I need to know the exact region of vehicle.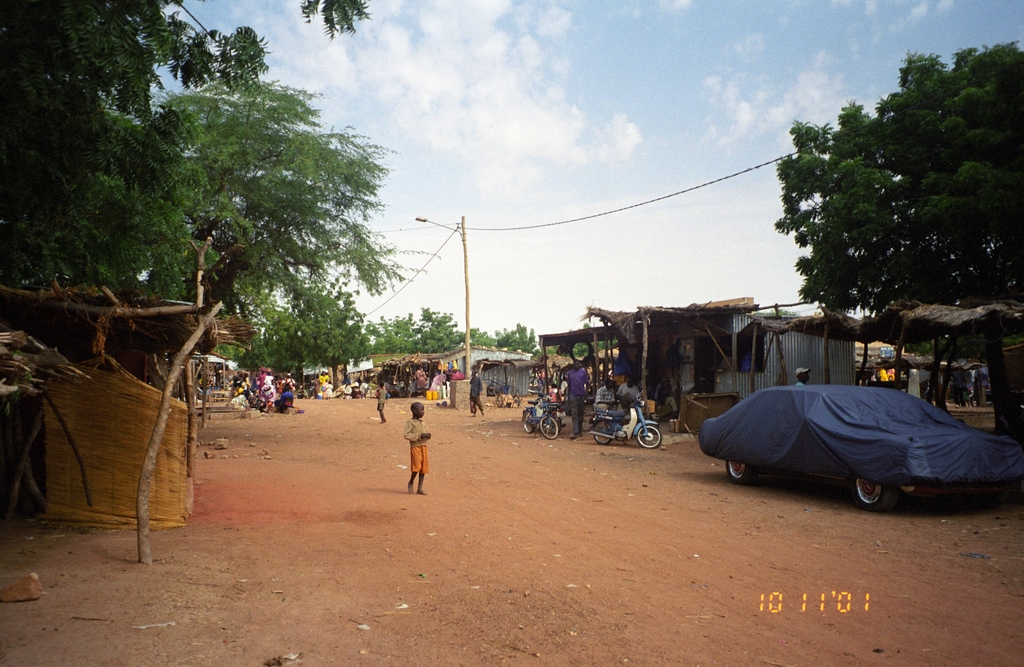
Region: BBox(588, 385, 664, 447).
